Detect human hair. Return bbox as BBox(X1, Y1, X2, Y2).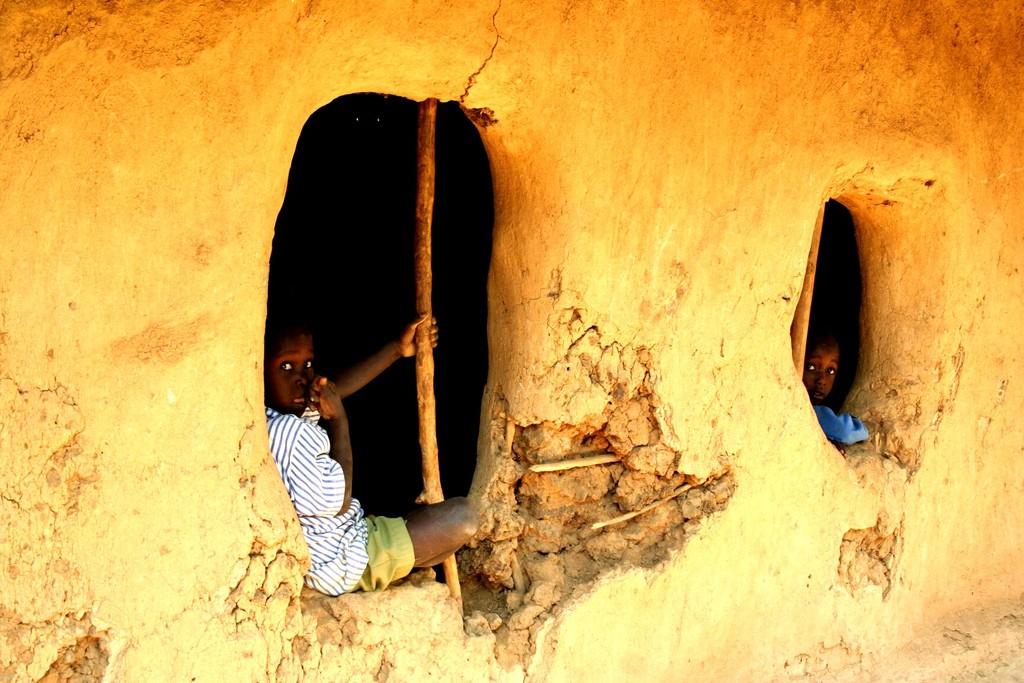
BBox(799, 332, 844, 363).
